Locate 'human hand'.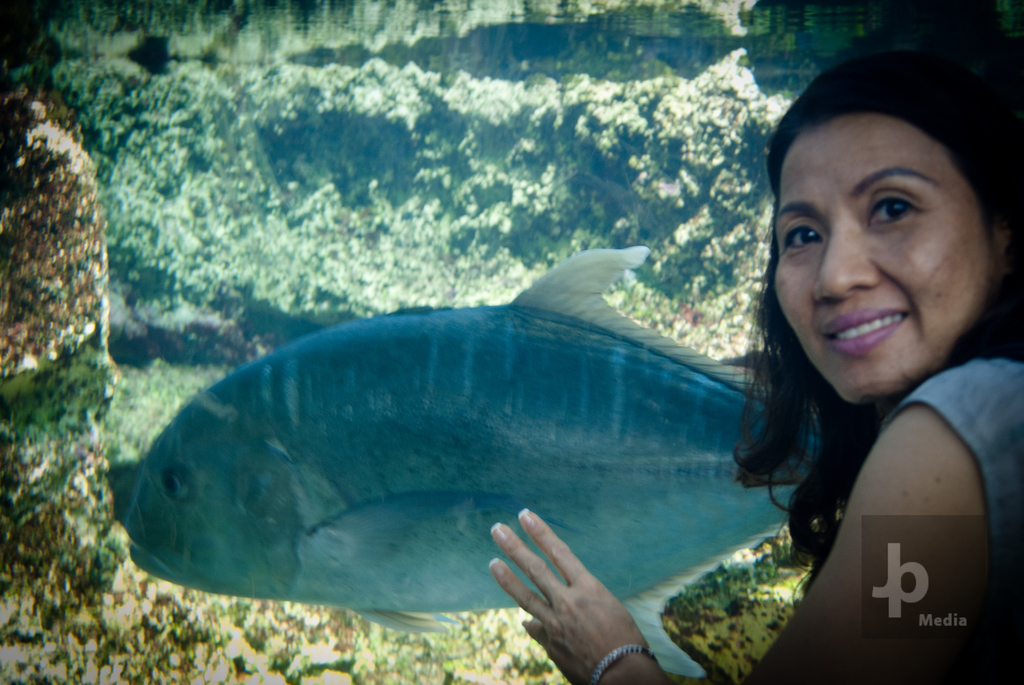
Bounding box: 479,512,667,678.
